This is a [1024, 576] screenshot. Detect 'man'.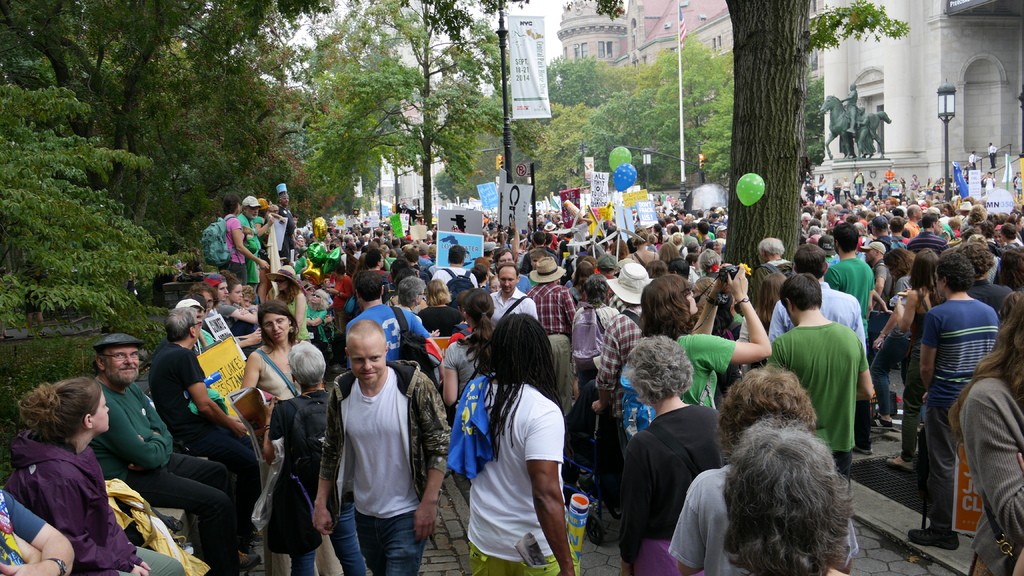
<box>529,255,576,415</box>.
